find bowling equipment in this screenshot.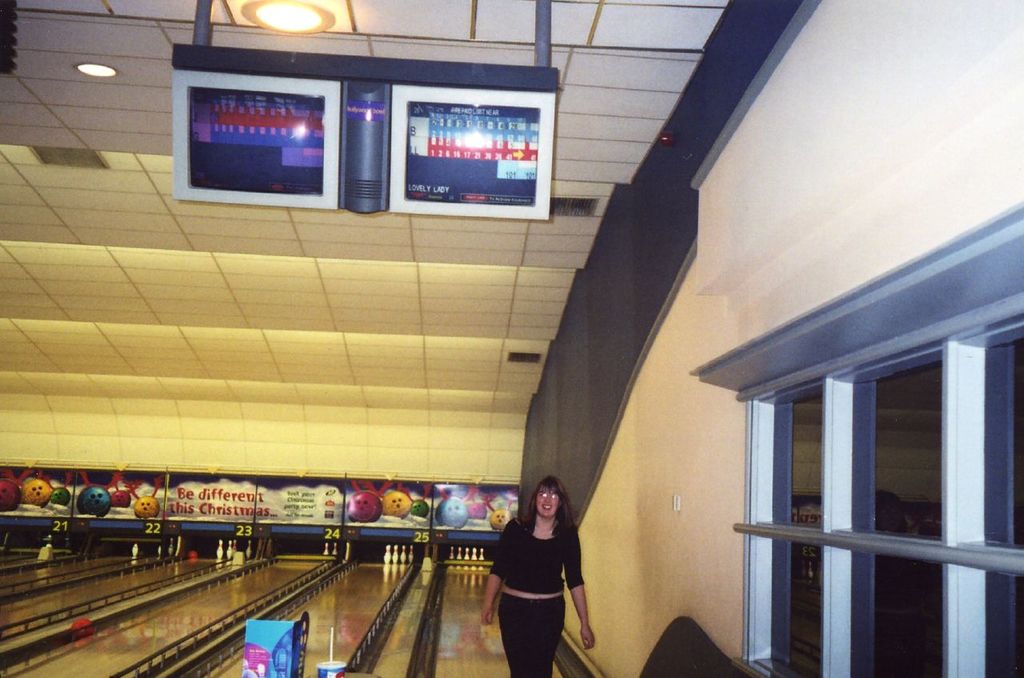
The bounding box for bowling equipment is (x1=382, y1=537, x2=418, y2=564).
